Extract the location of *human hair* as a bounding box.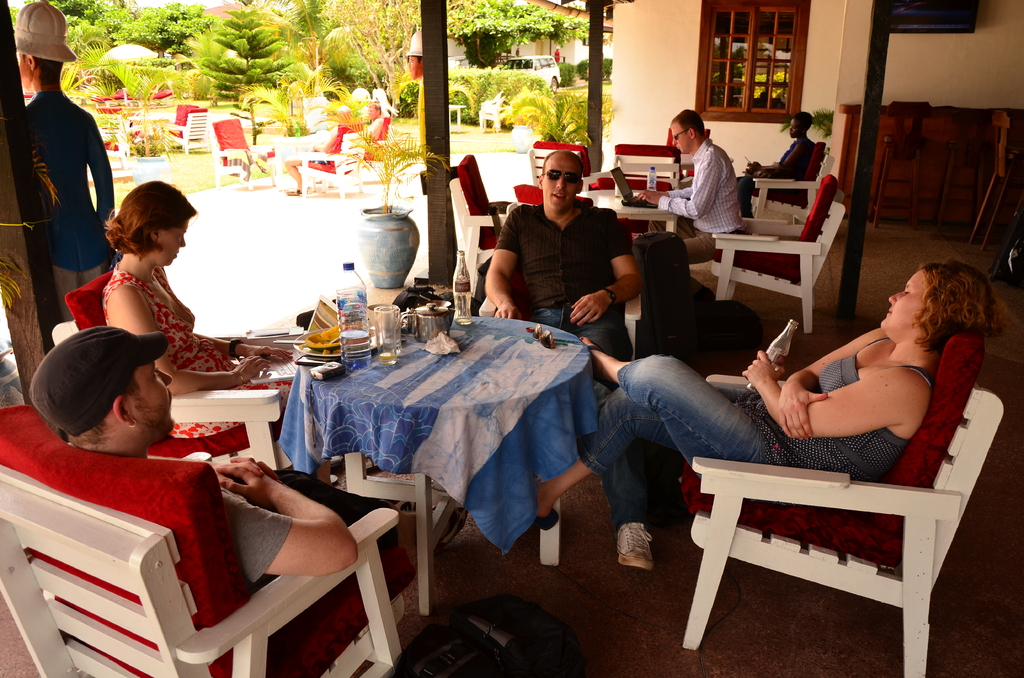
(672,111,709,140).
